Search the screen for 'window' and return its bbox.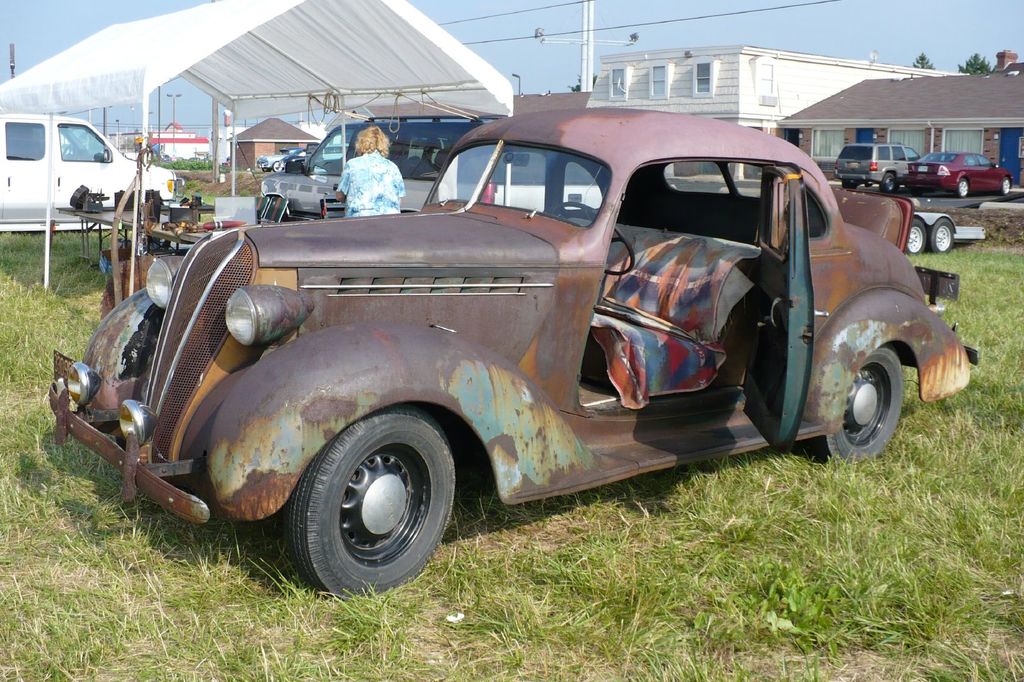
Found: [885,129,925,156].
